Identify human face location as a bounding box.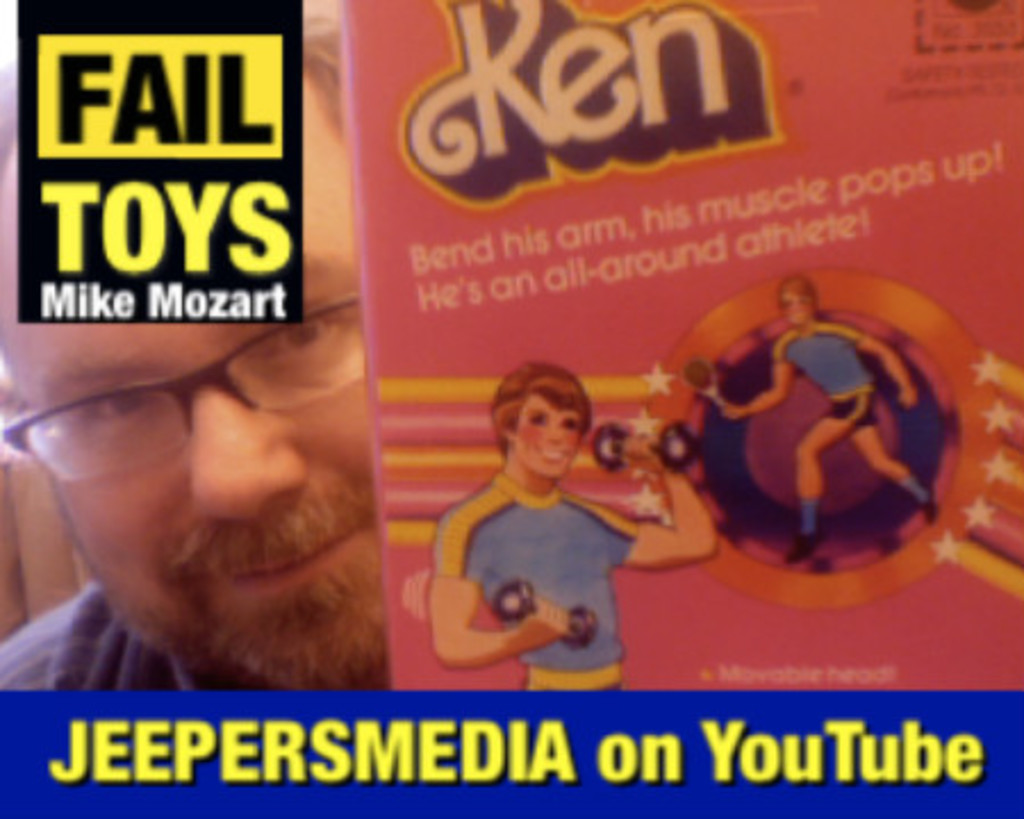
BBox(514, 389, 578, 475).
